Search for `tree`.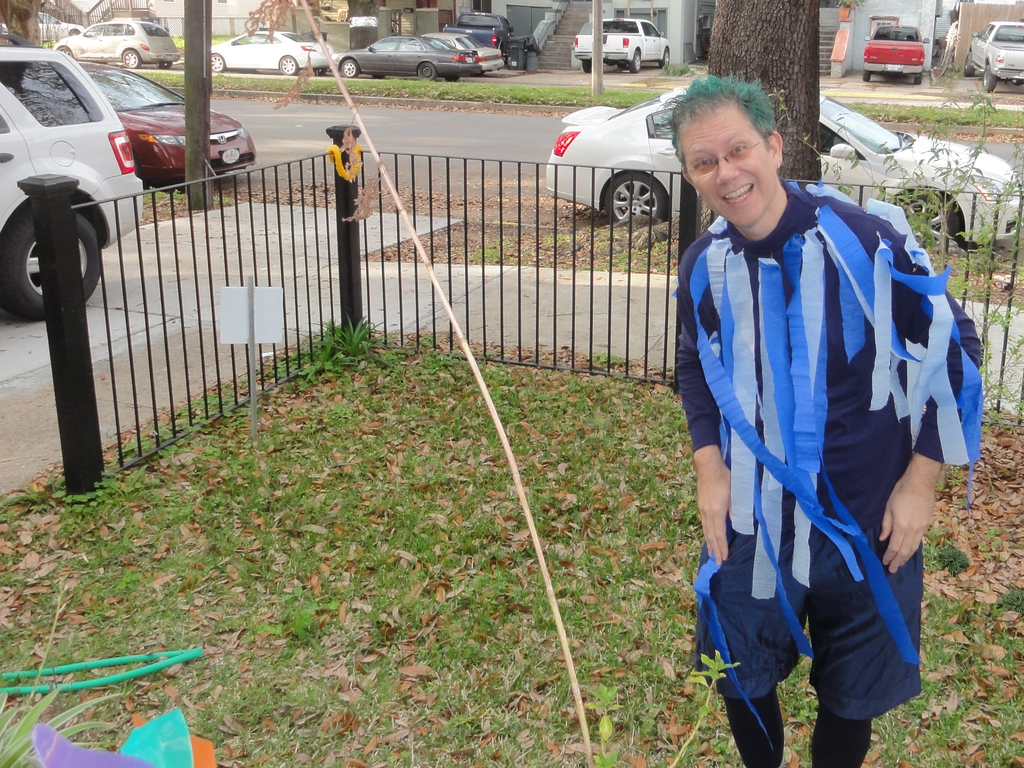
Found at rect(0, 0, 48, 45).
